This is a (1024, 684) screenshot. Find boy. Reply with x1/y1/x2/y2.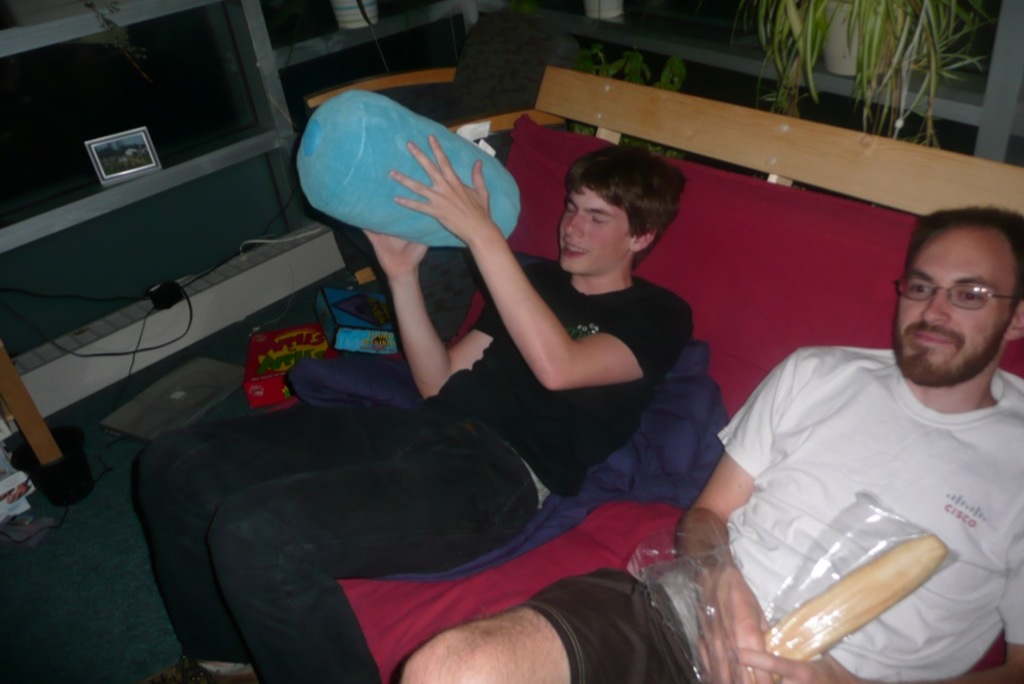
136/139/693/683.
